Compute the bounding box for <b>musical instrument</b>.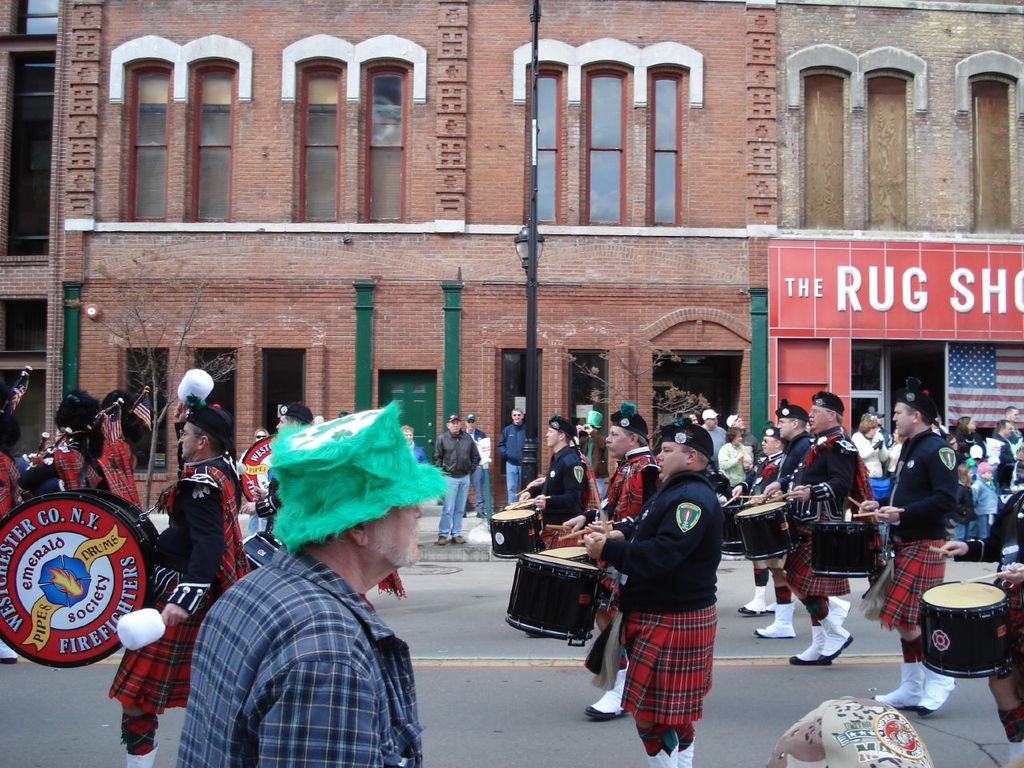
5, 490, 175, 658.
